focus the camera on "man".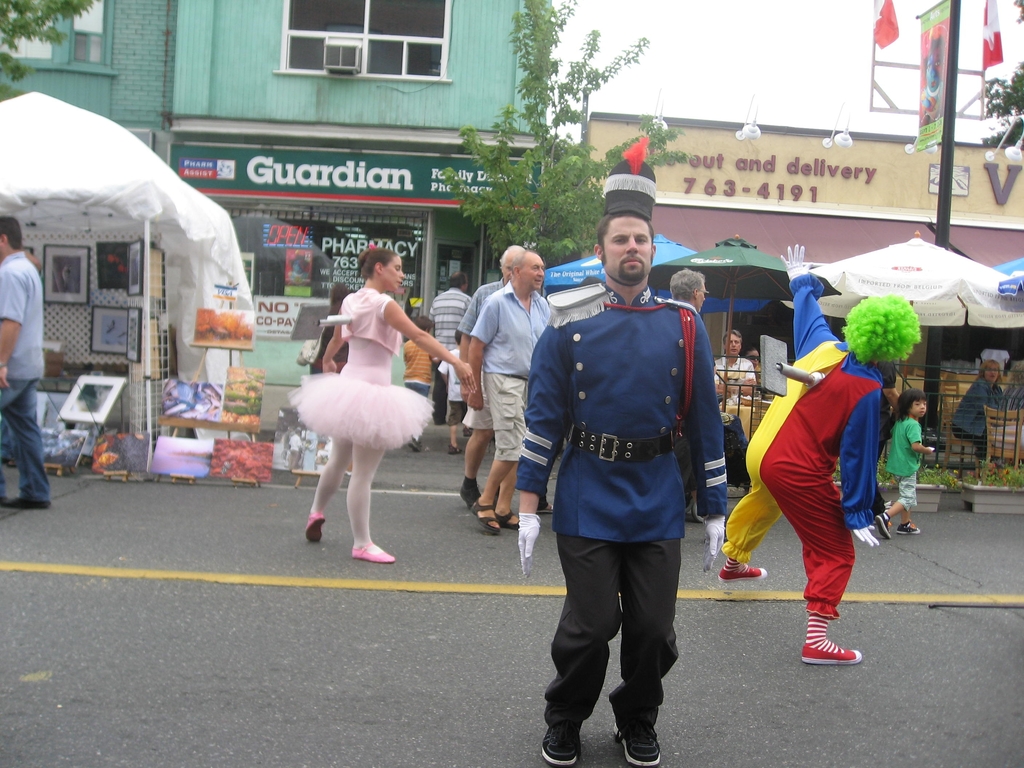
Focus region: (left=465, top=253, right=563, bottom=538).
